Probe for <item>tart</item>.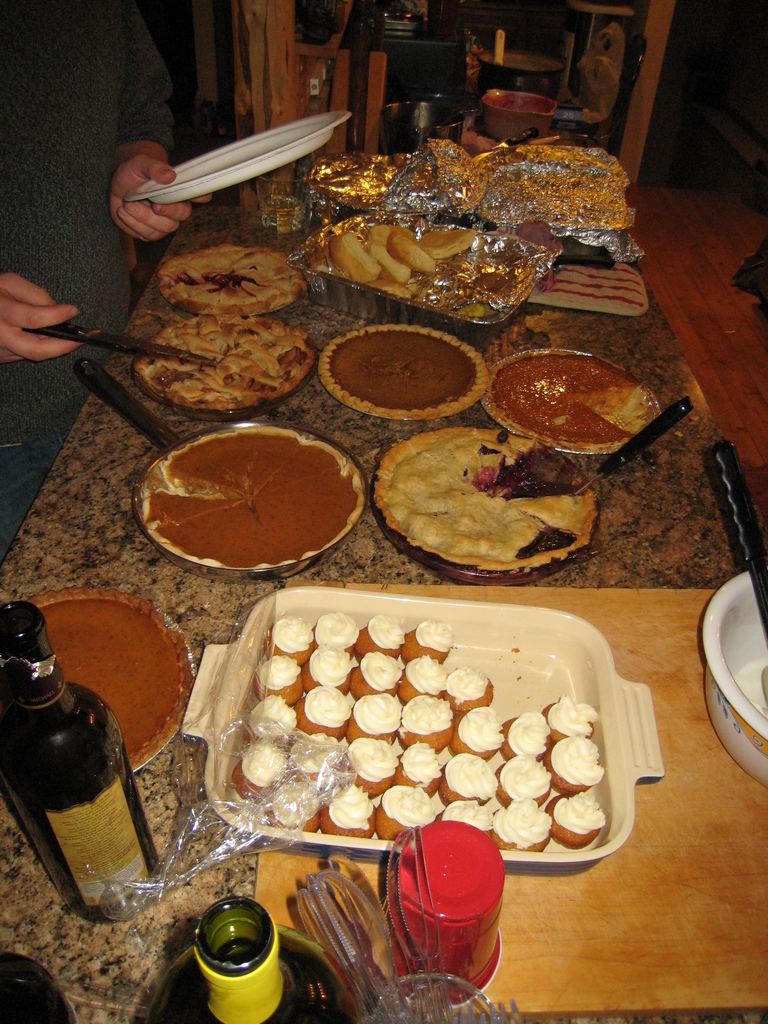
Probe result: pyautogui.locateOnScreen(138, 424, 363, 568).
